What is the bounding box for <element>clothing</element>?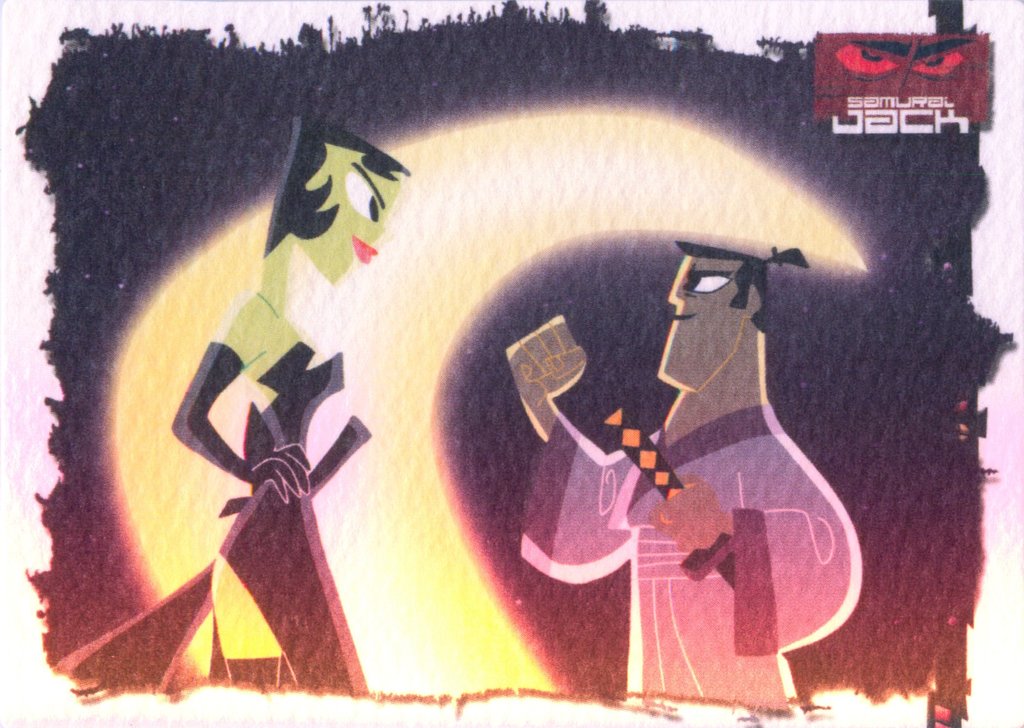
517:398:862:711.
